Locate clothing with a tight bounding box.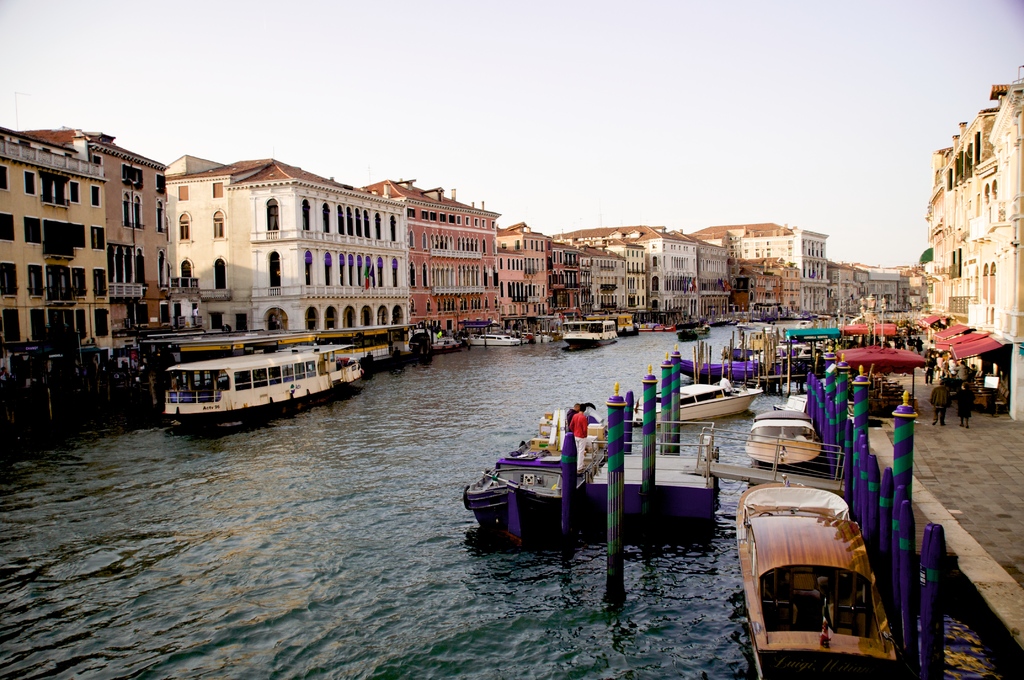
{"x1": 925, "y1": 358, "x2": 937, "y2": 382}.
